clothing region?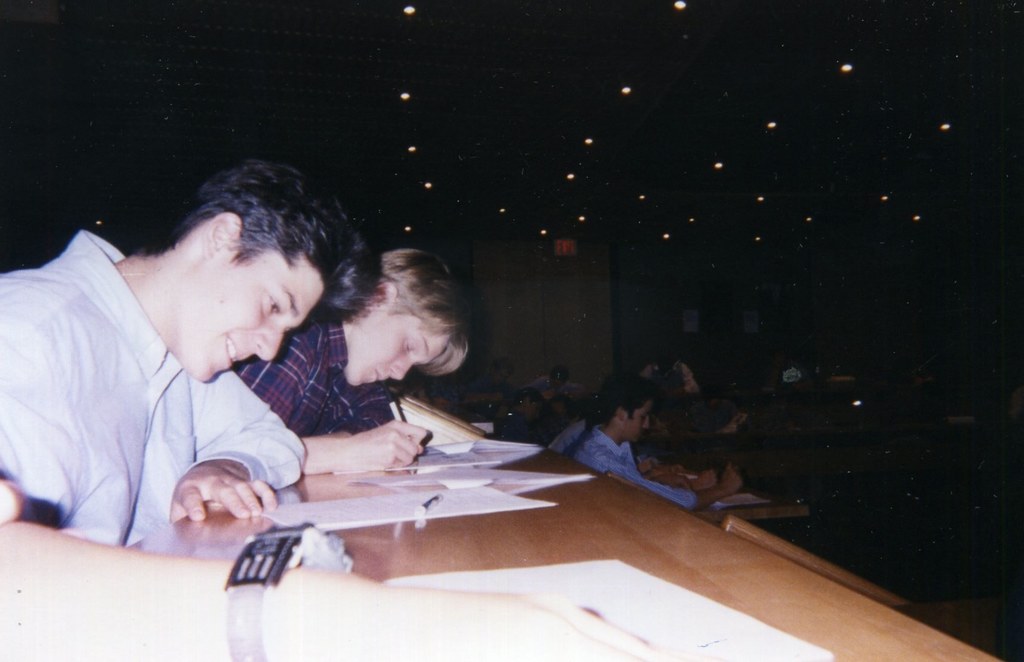
<bbox>18, 211, 333, 570</bbox>
